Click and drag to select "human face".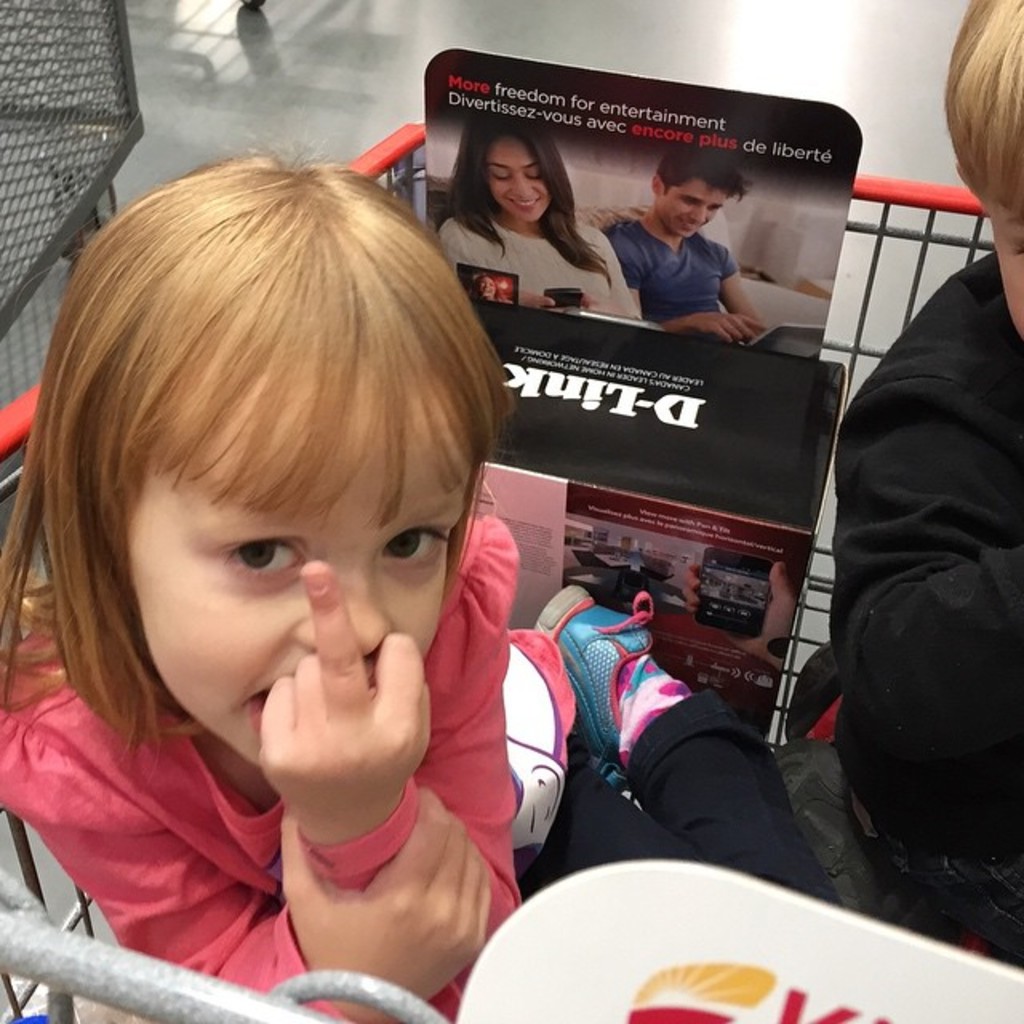
Selection: <region>493, 141, 547, 222</region>.
